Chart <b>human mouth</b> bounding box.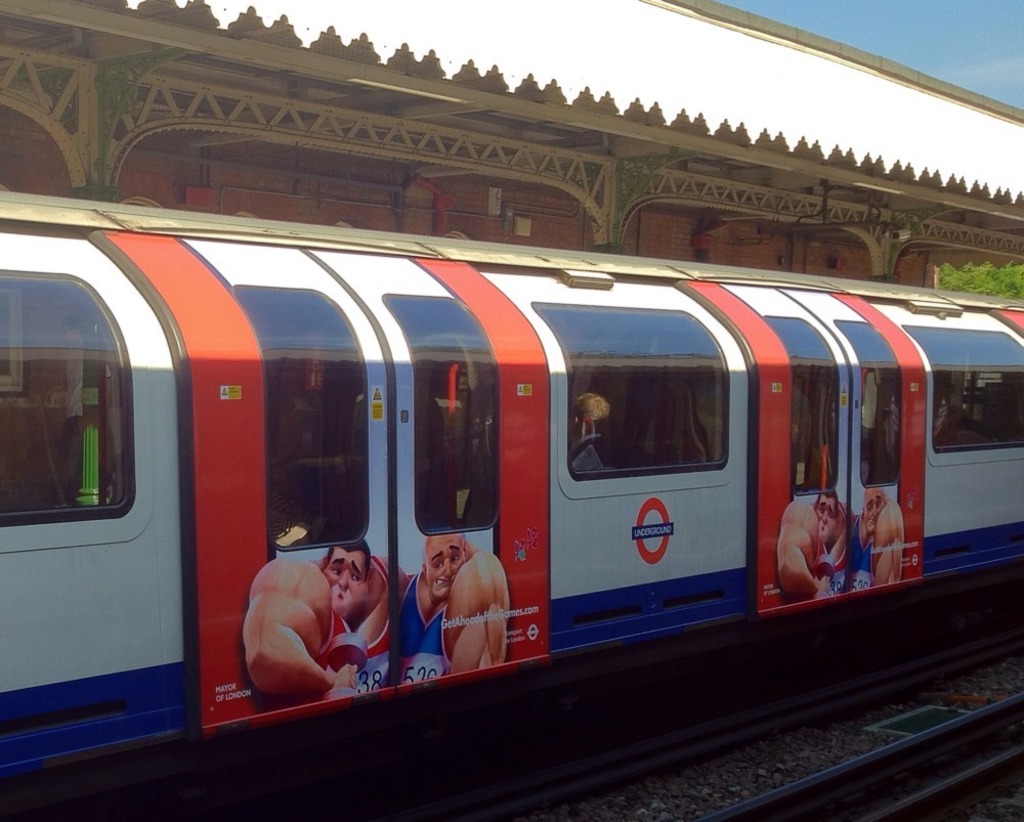
Charted: [340, 593, 345, 601].
